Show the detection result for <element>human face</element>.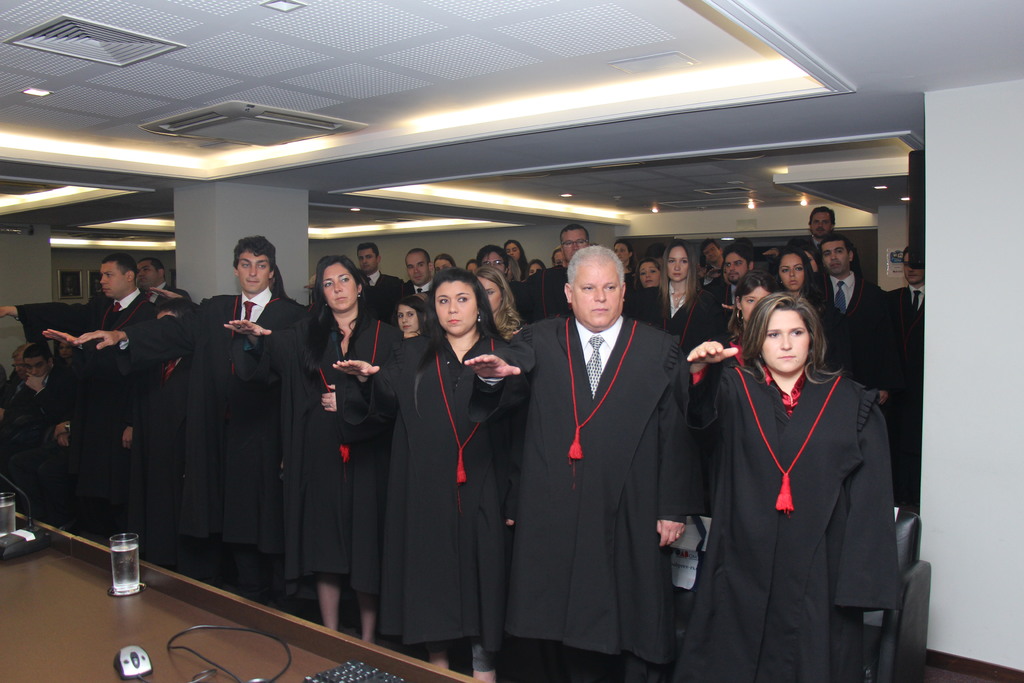
<region>399, 304, 419, 331</region>.
